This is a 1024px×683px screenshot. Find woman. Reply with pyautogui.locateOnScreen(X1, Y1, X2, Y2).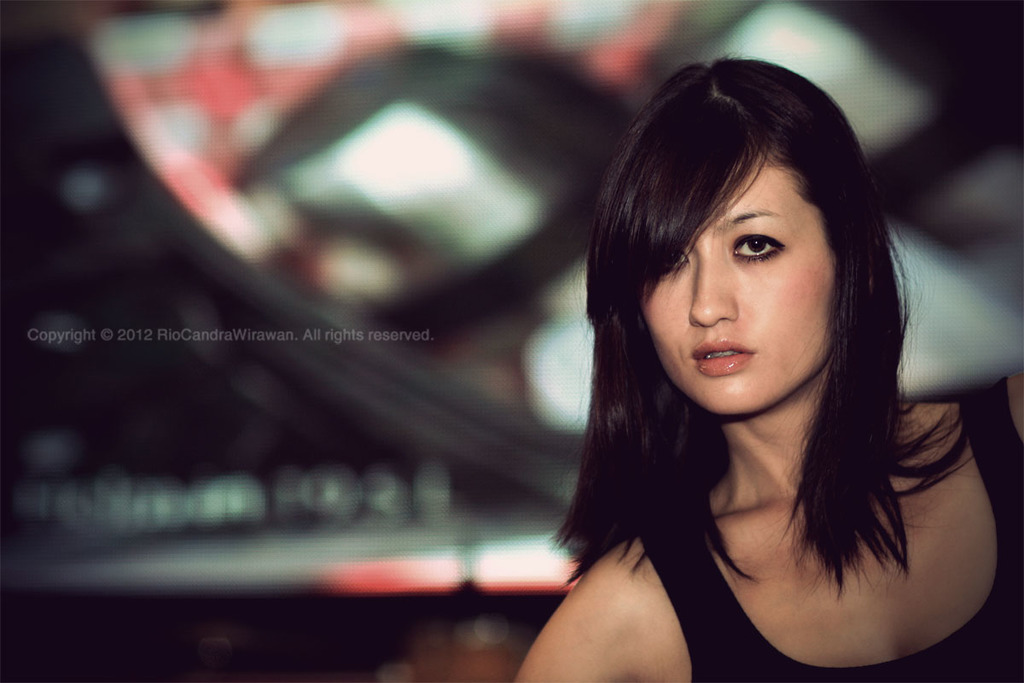
pyautogui.locateOnScreen(459, 56, 1001, 680).
